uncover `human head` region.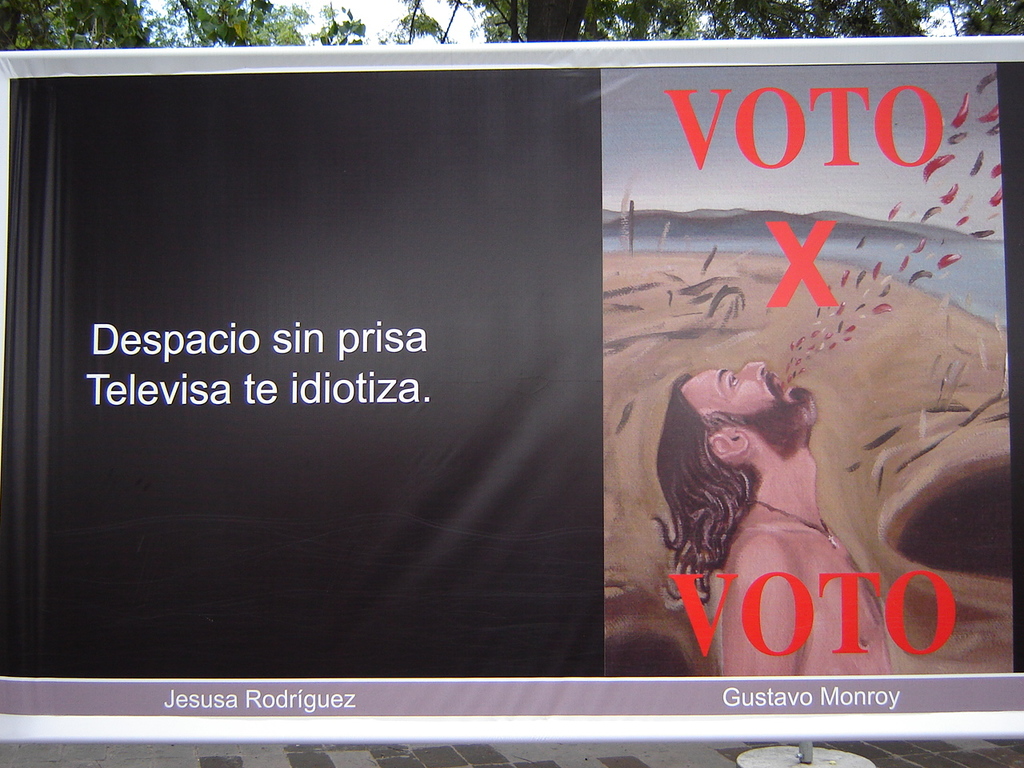
Uncovered: <box>652,358,818,530</box>.
